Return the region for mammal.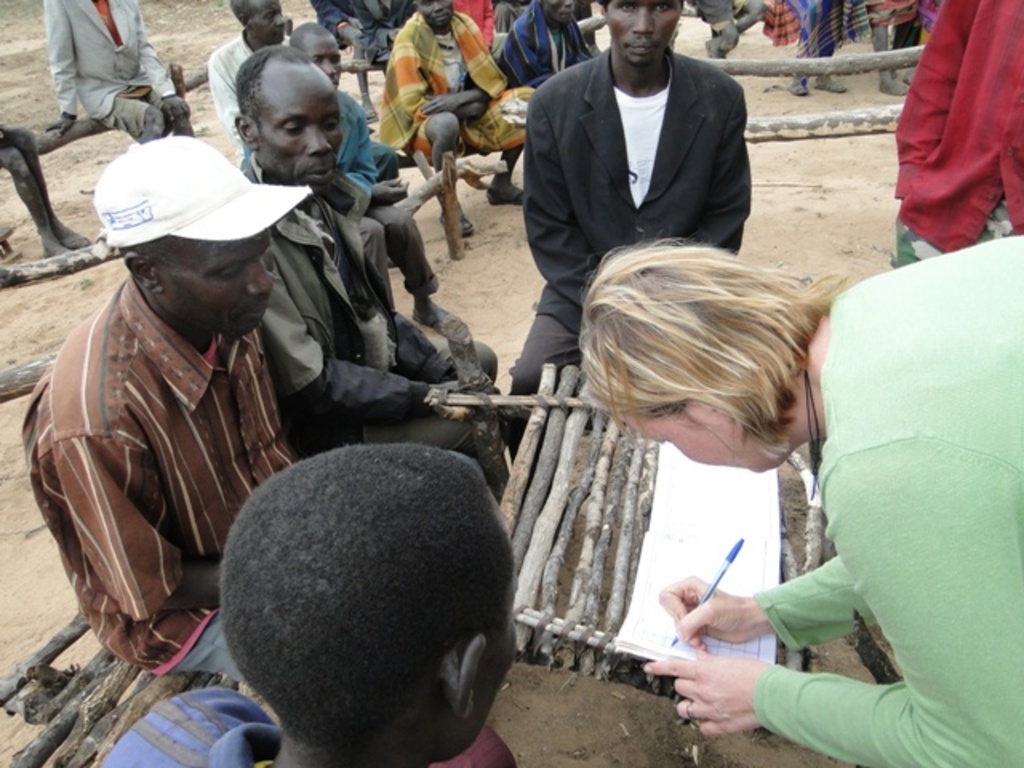
bbox=[173, 378, 525, 755].
